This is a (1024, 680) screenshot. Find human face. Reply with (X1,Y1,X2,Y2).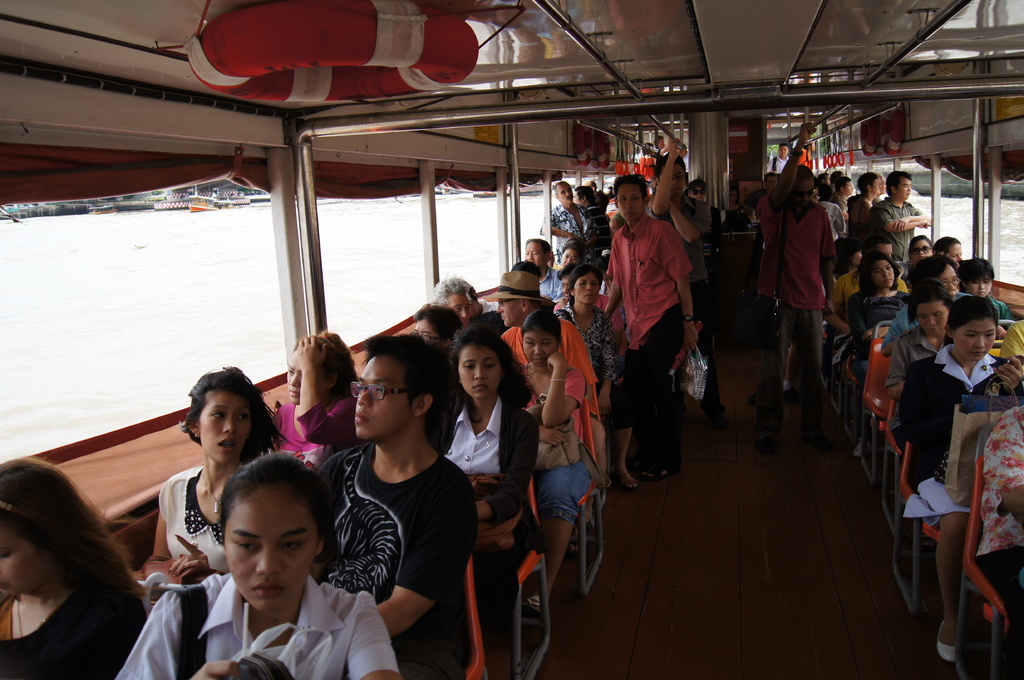
(452,339,507,400).
